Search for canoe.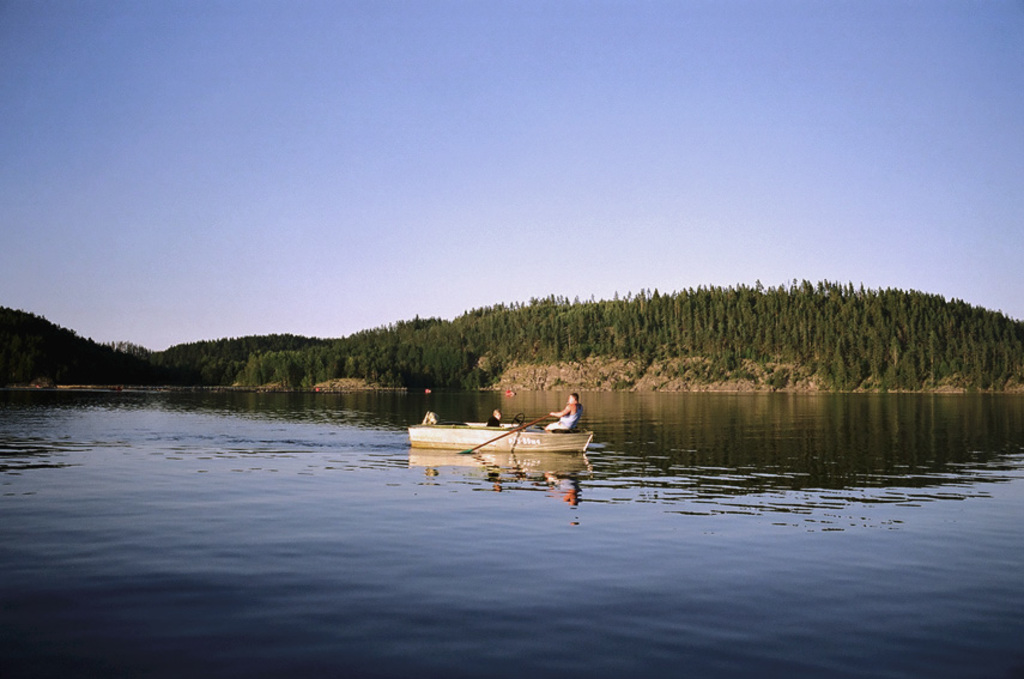
Found at {"x1": 405, "y1": 425, "x2": 590, "y2": 451}.
